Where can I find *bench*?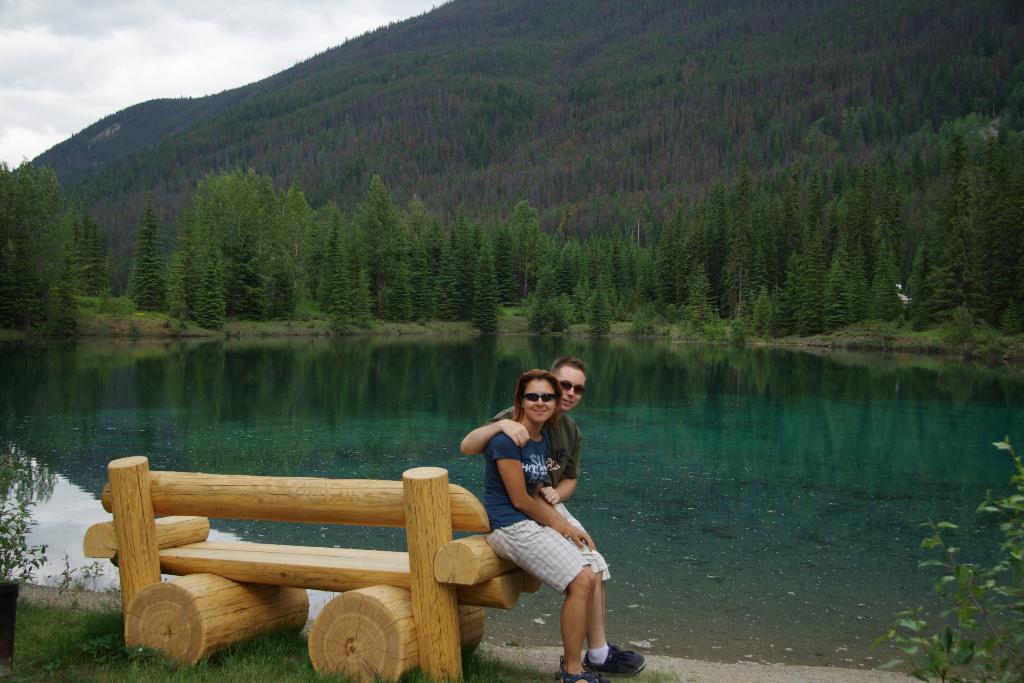
You can find it at [84, 445, 565, 682].
